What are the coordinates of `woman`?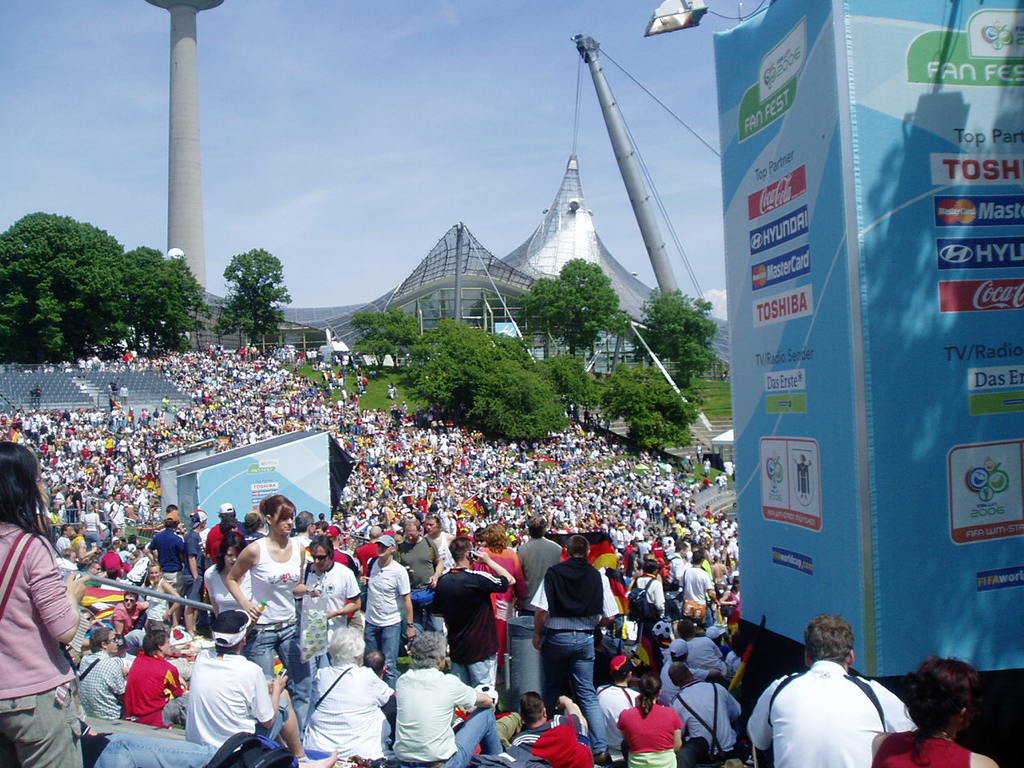
rect(222, 494, 310, 694).
